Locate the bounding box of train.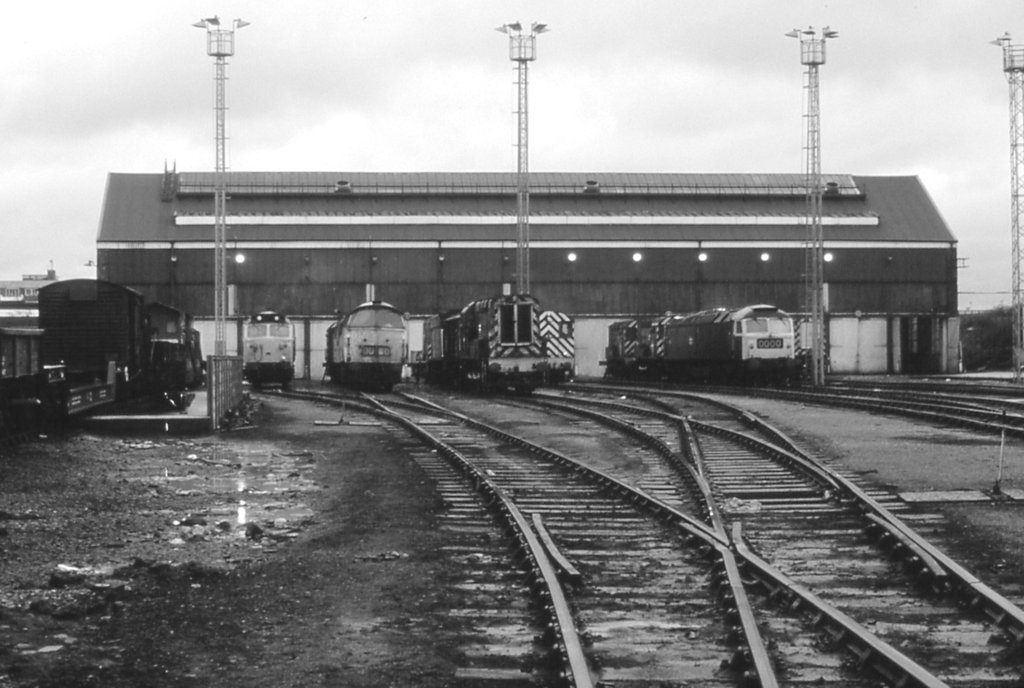
Bounding box: crop(598, 304, 796, 390).
